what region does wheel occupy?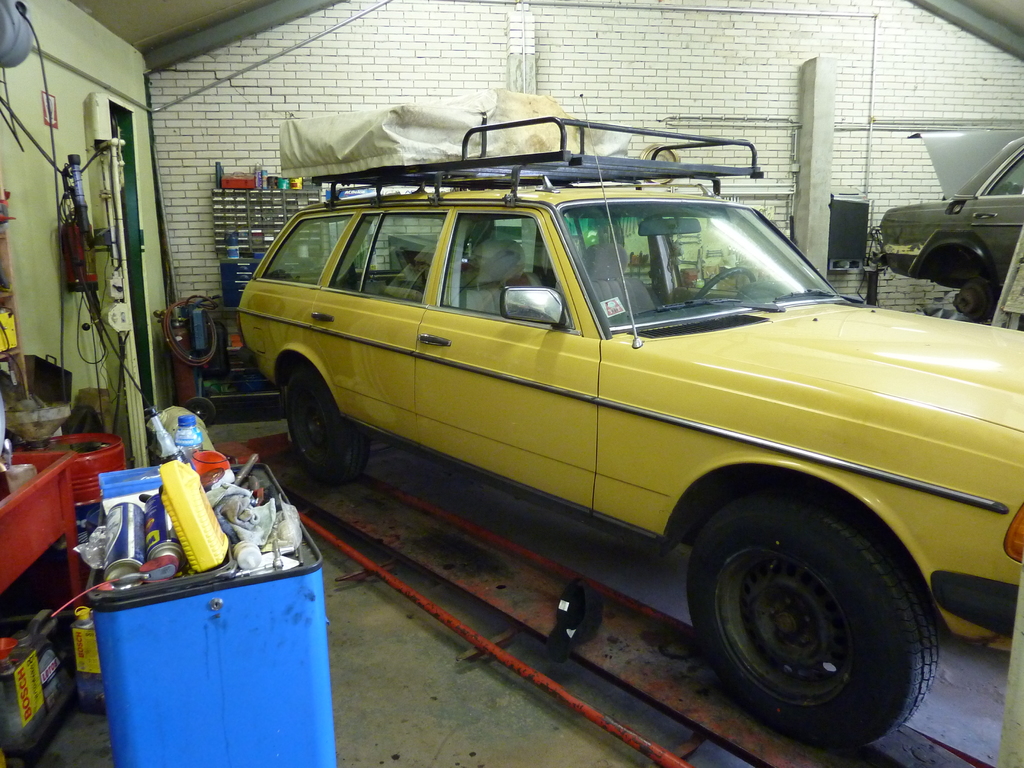
[x1=683, y1=497, x2=937, y2=745].
